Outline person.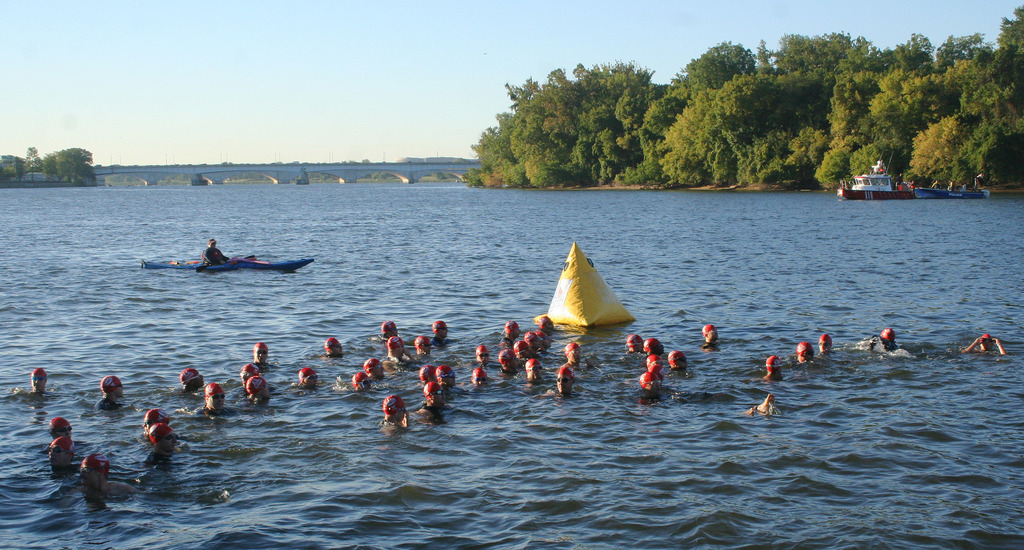
Outline: (left=625, top=331, right=643, bottom=354).
